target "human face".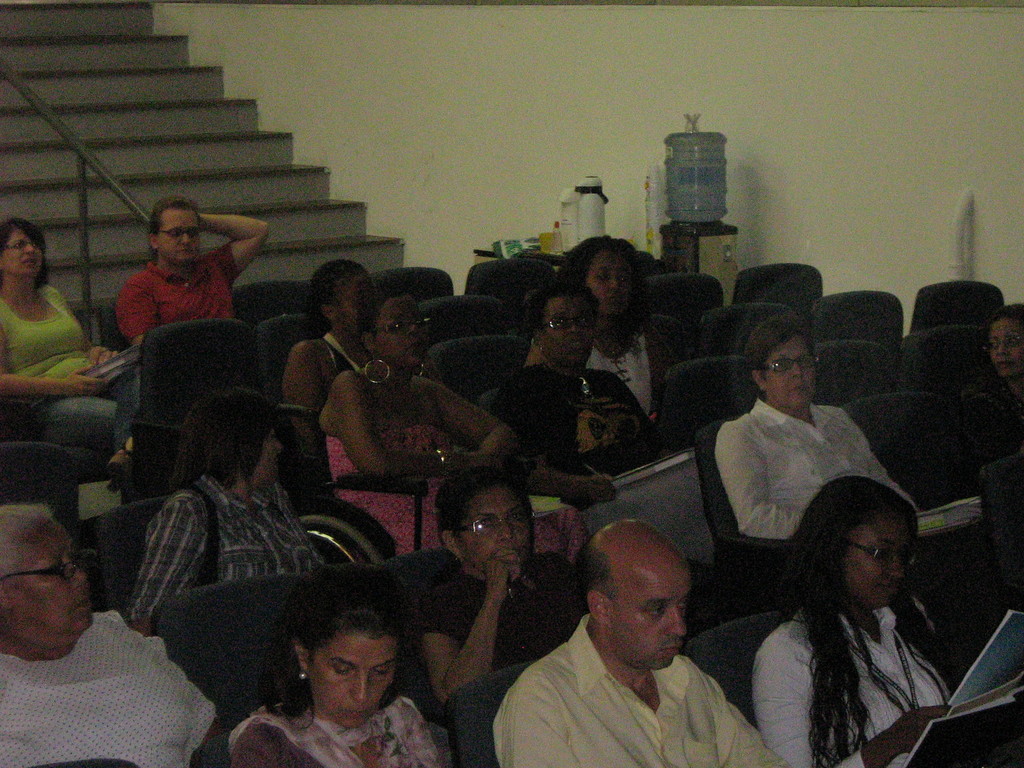
Target region: l=846, t=524, r=915, b=611.
